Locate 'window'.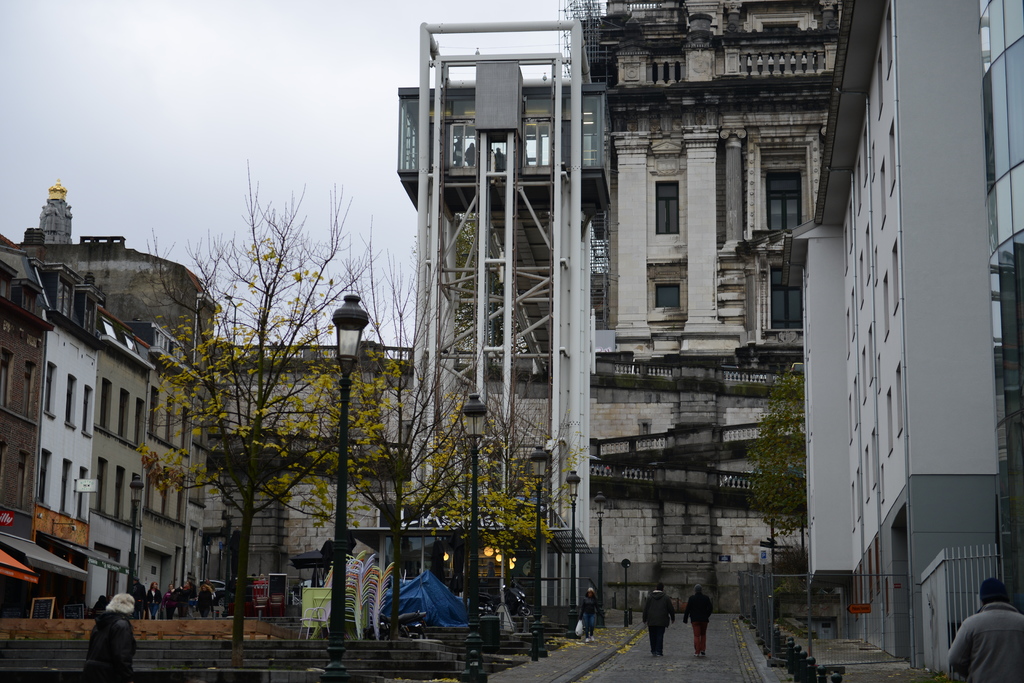
Bounding box: locate(125, 331, 140, 356).
